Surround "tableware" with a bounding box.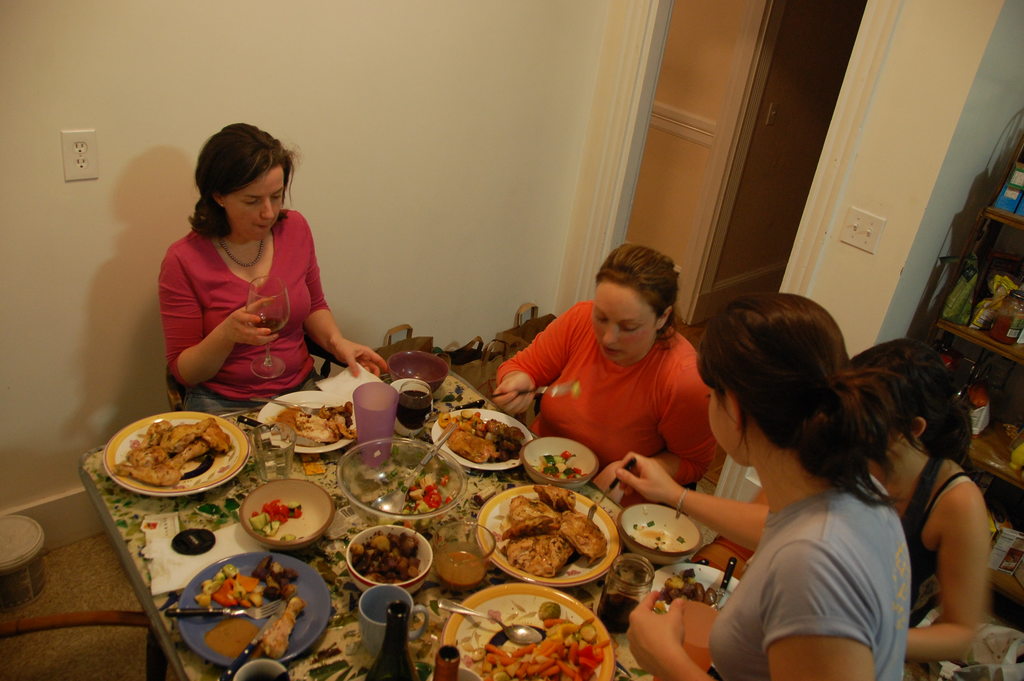
bbox=[586, 458, 634, 530].
